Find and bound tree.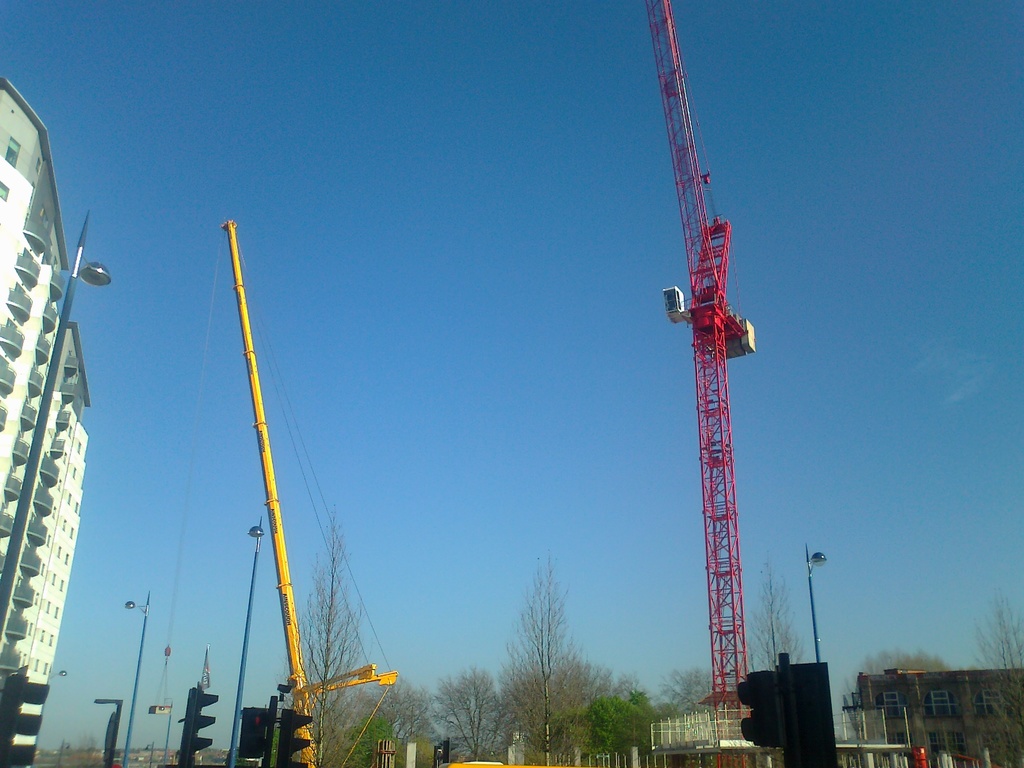
Bound: (739, 549, 814, 678).
